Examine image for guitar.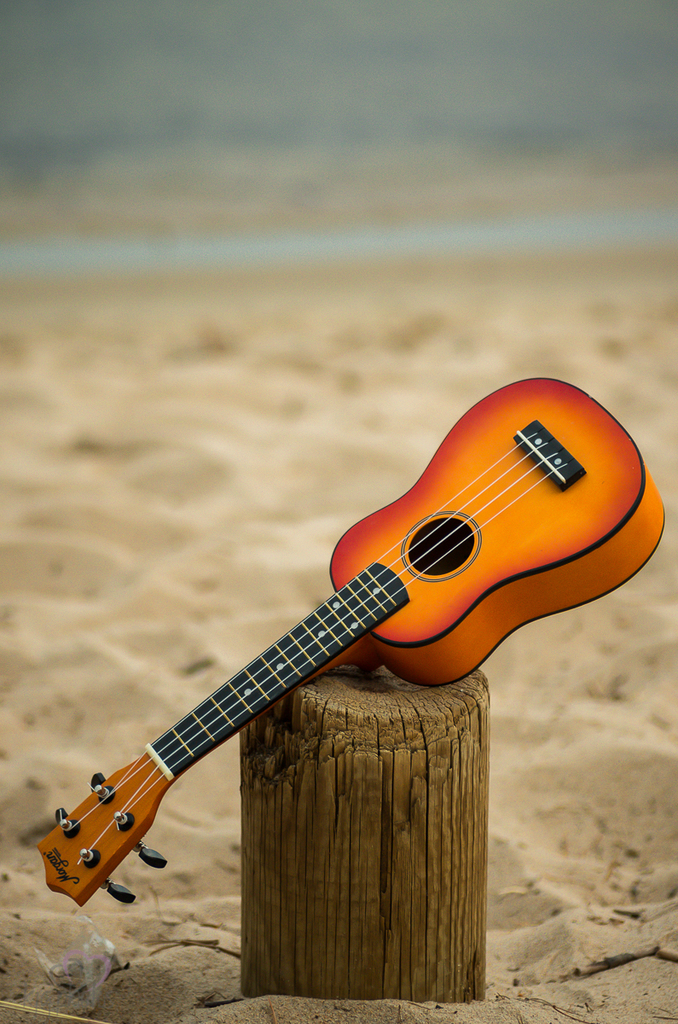
Examination result: rect(1, 370, 673, 924).
